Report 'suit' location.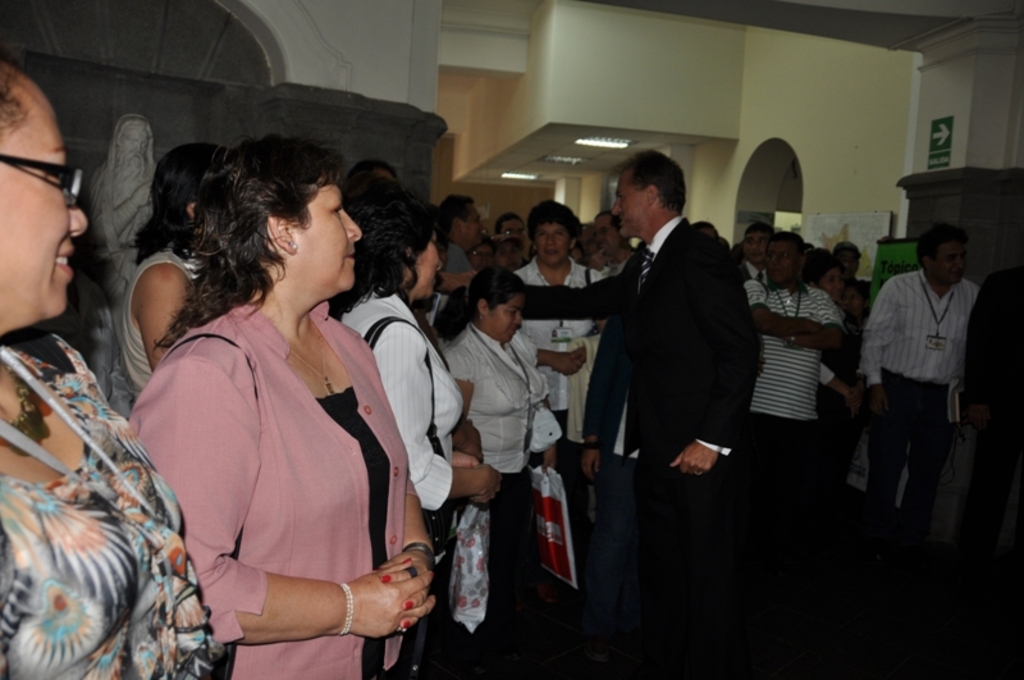
Report: 516,219,765,670.
